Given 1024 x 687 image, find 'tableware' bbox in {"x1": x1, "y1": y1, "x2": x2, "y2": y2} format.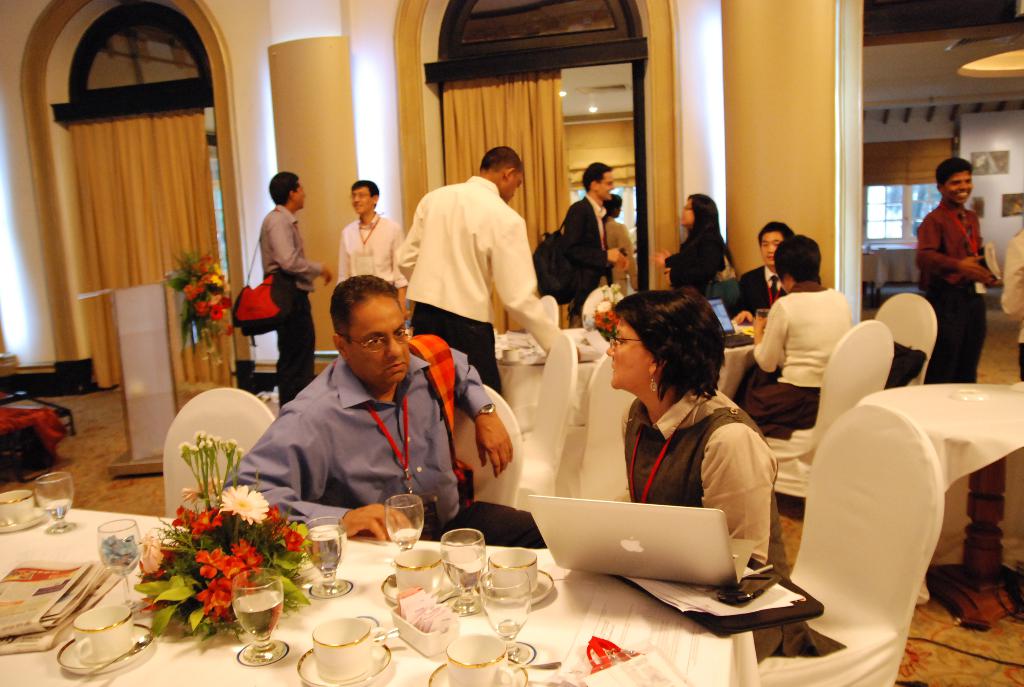
{"x1": 216, "y1": 590, "x2": 280, "y2": 661}.
